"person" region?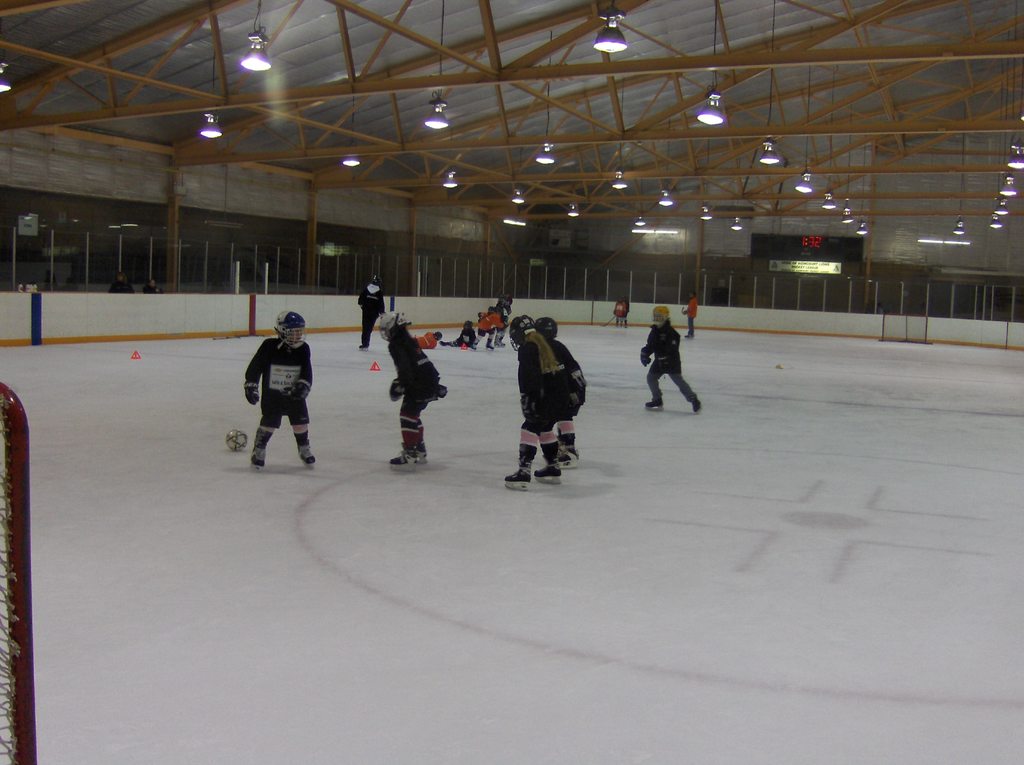
[left=246, top=308, right=319, bottom=460]
